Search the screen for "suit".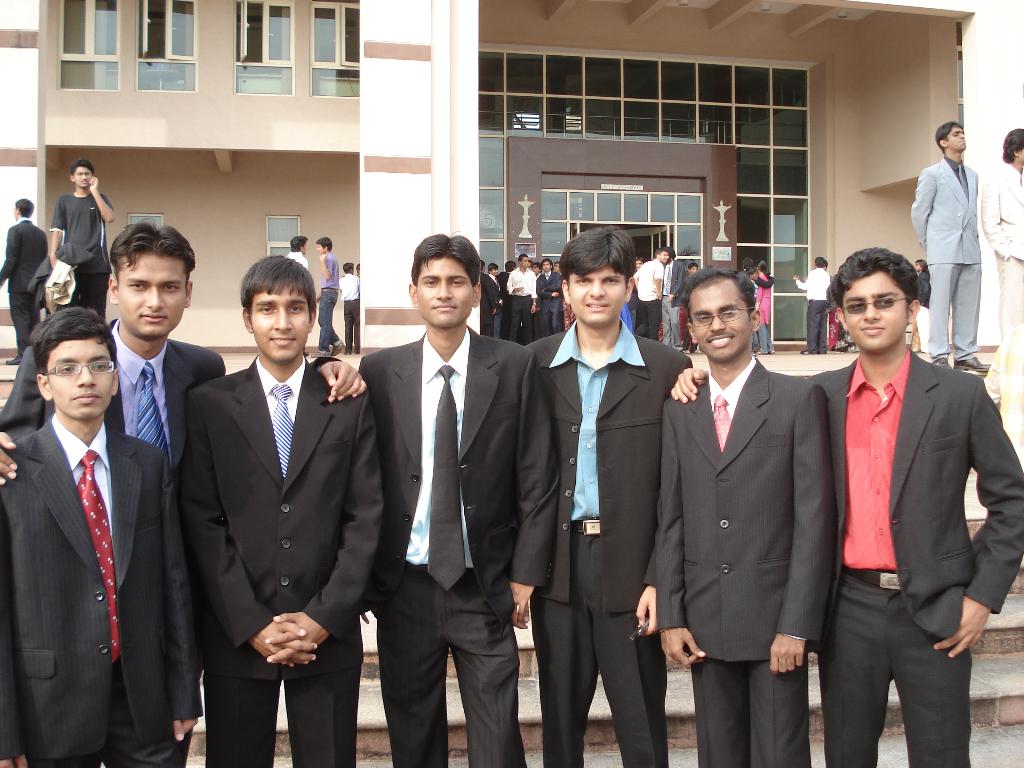
Found at (534, 270, 565, 337).
